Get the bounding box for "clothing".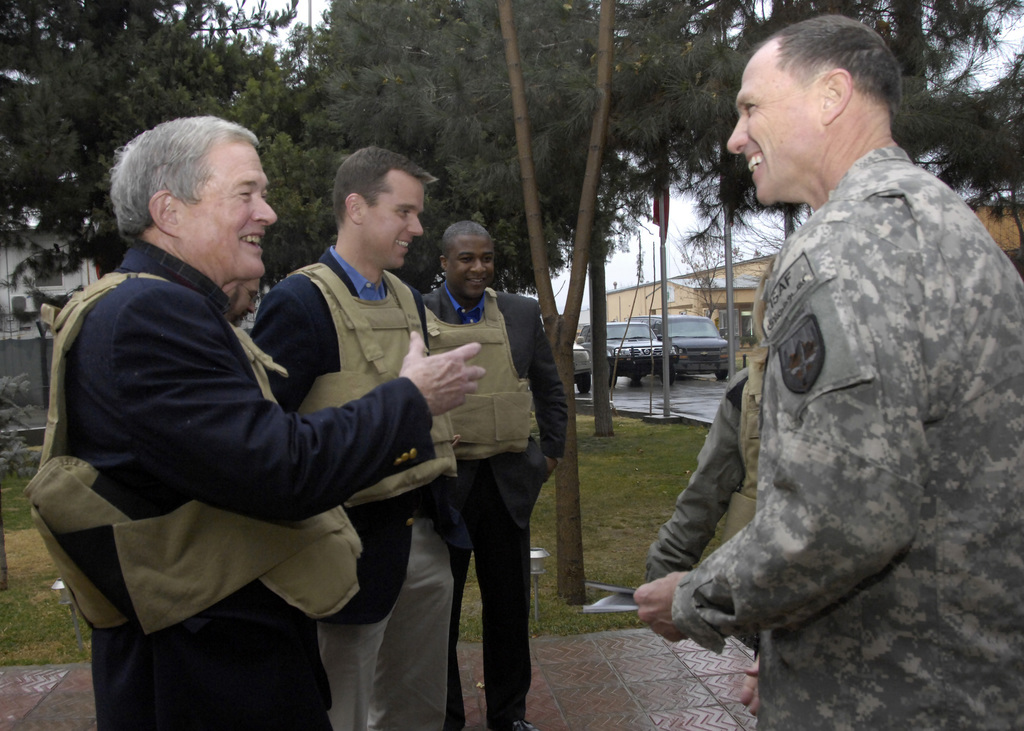
(left=415, top=278, right=570, bottom=730).
